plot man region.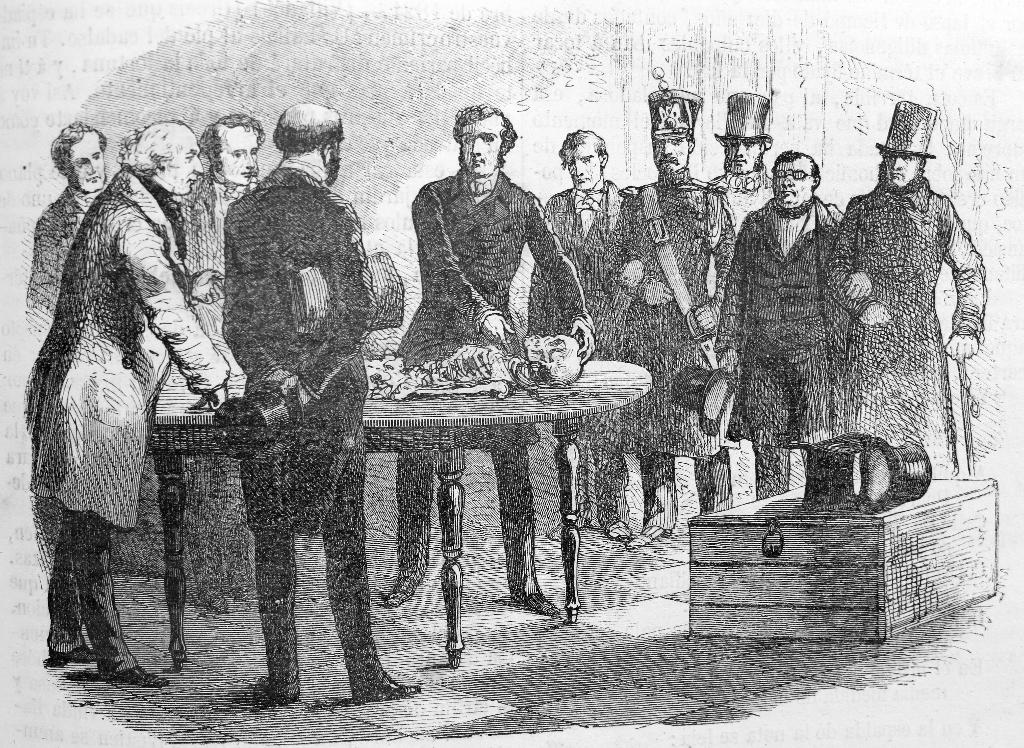
Plotted at BBox(596, 70, 737, 565).
